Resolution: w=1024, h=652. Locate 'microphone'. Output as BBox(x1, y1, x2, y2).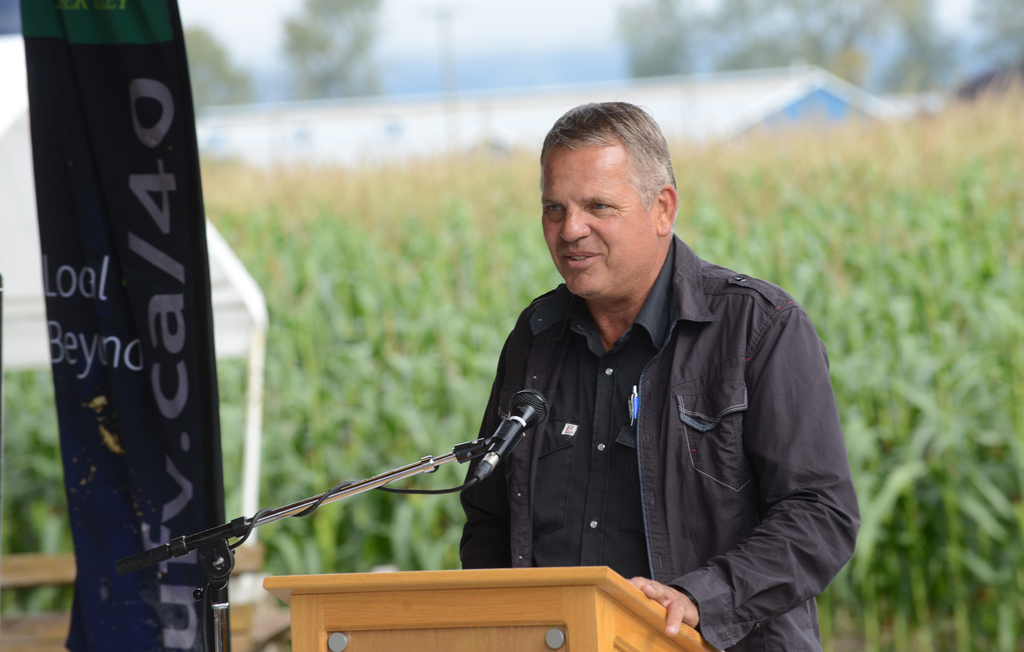
BBox(488, 386, 548, 459).
